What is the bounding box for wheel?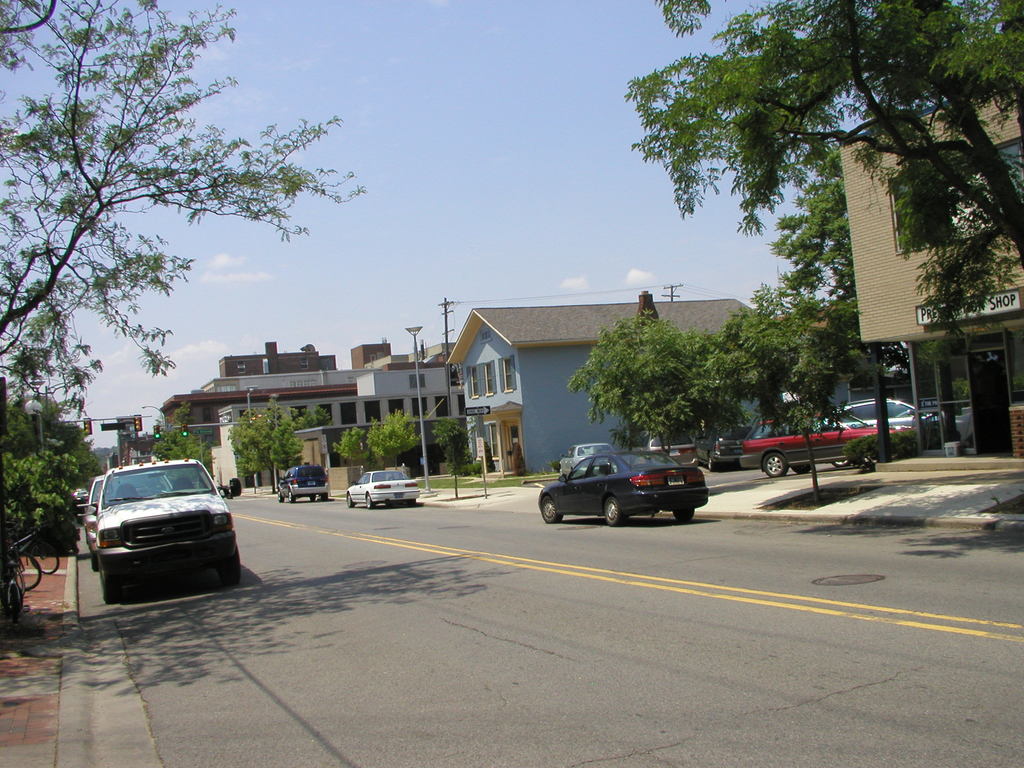
select_region(344, 491, 356, 507).
